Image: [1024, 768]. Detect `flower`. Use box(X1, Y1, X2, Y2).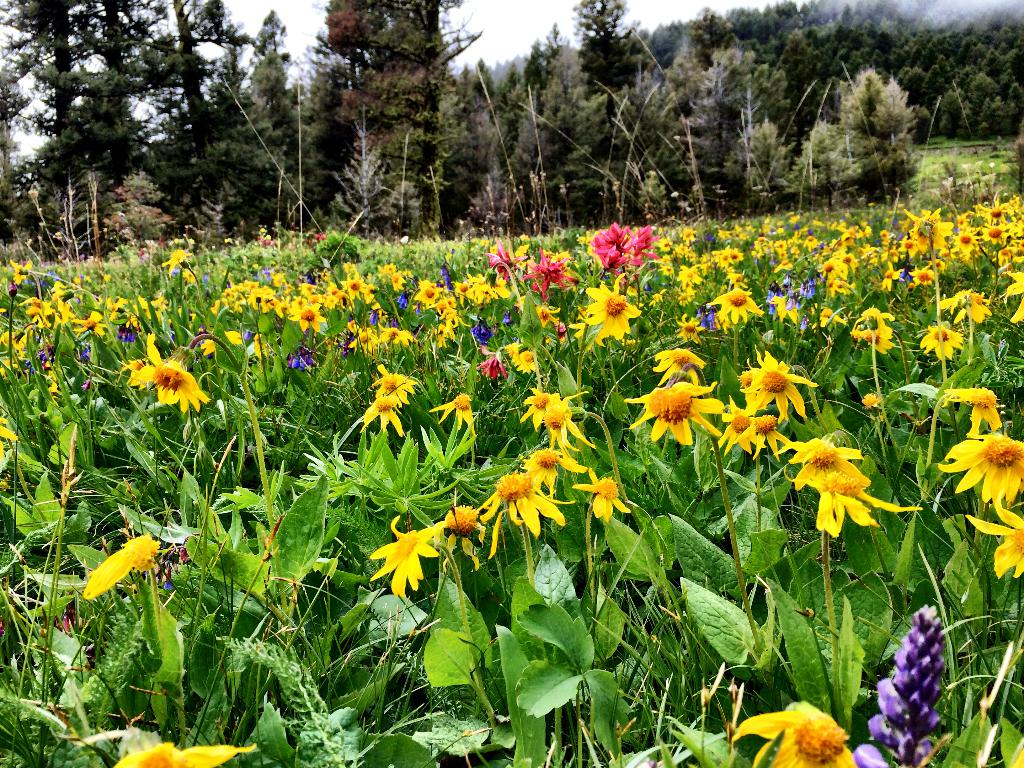
box(734, 698, 856, 767).
